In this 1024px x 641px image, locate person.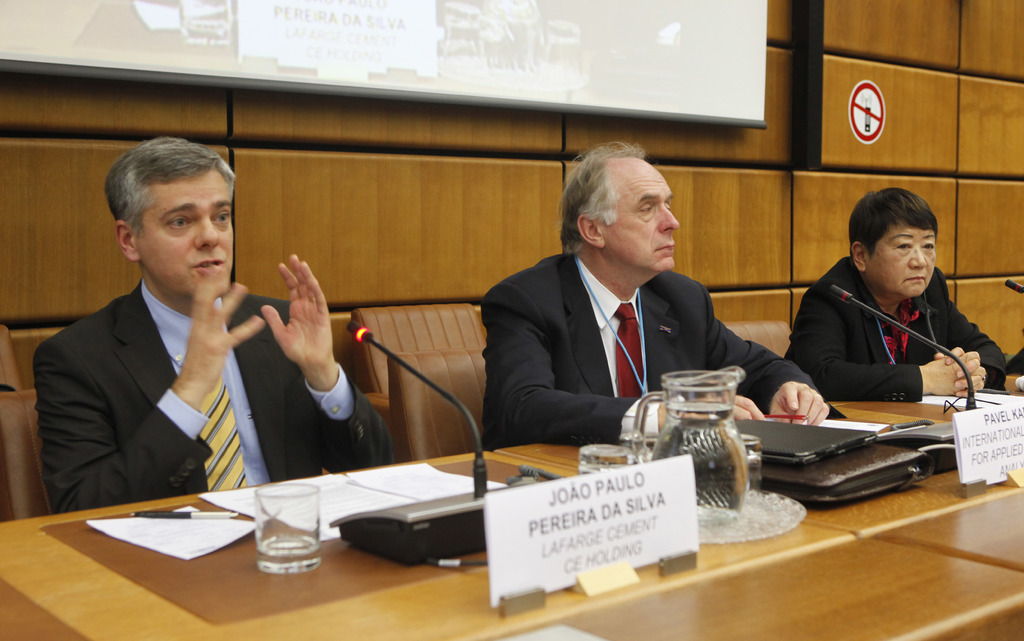
Bounding box: box(486, 135, 830, 444).
